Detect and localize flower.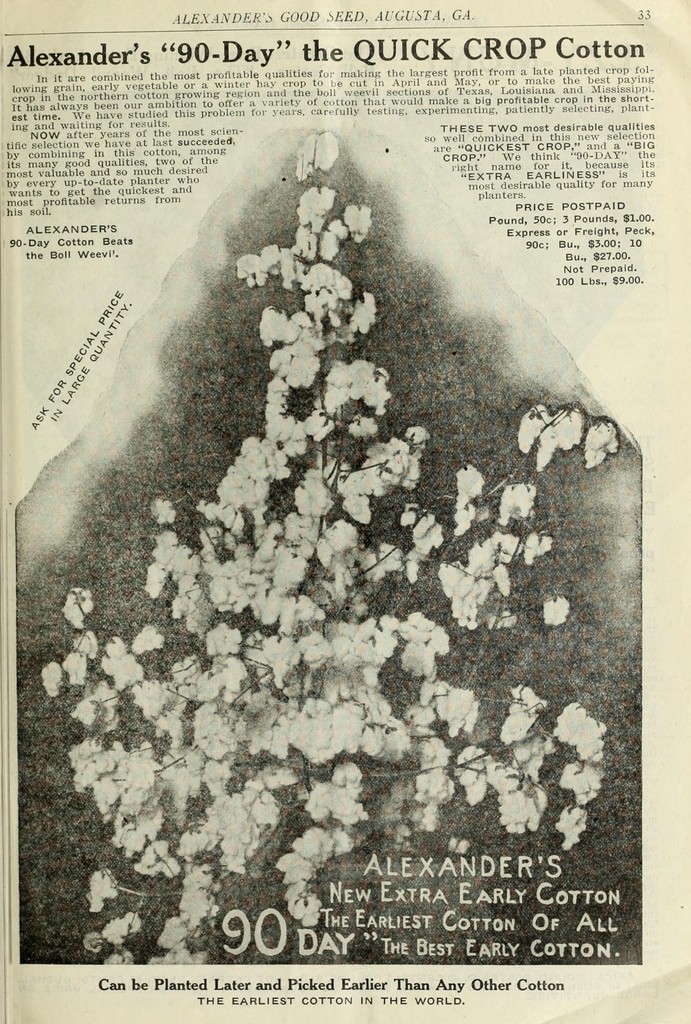
Localized at (552,804,581,853).
